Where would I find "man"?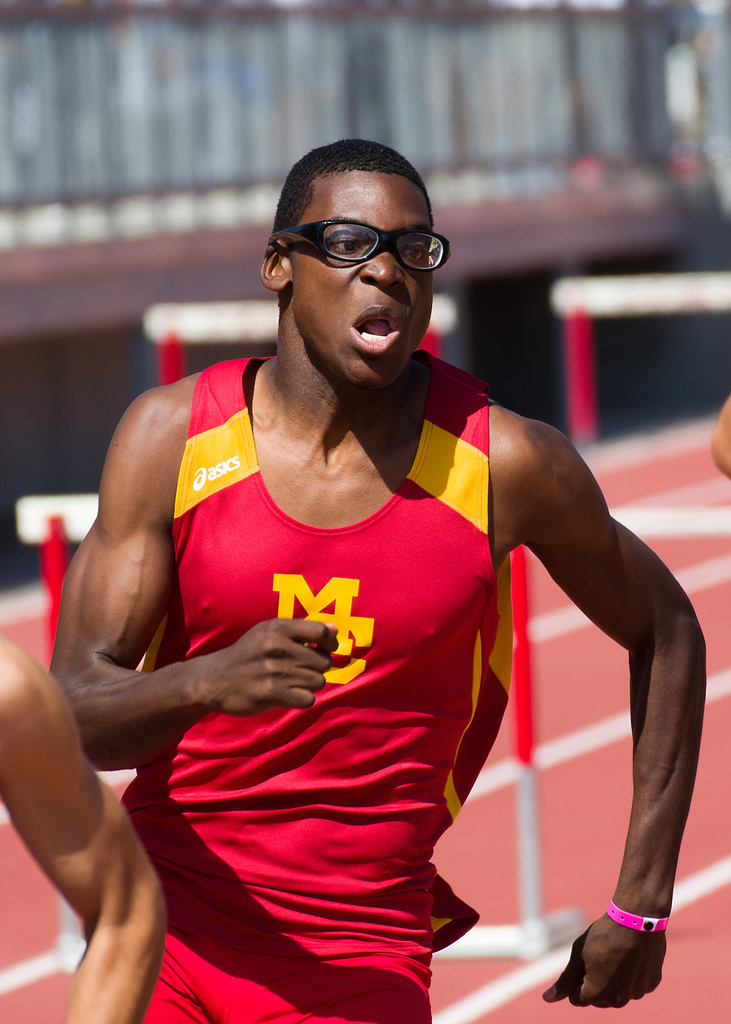
At l=0, t=633, r=163, b=1023.
